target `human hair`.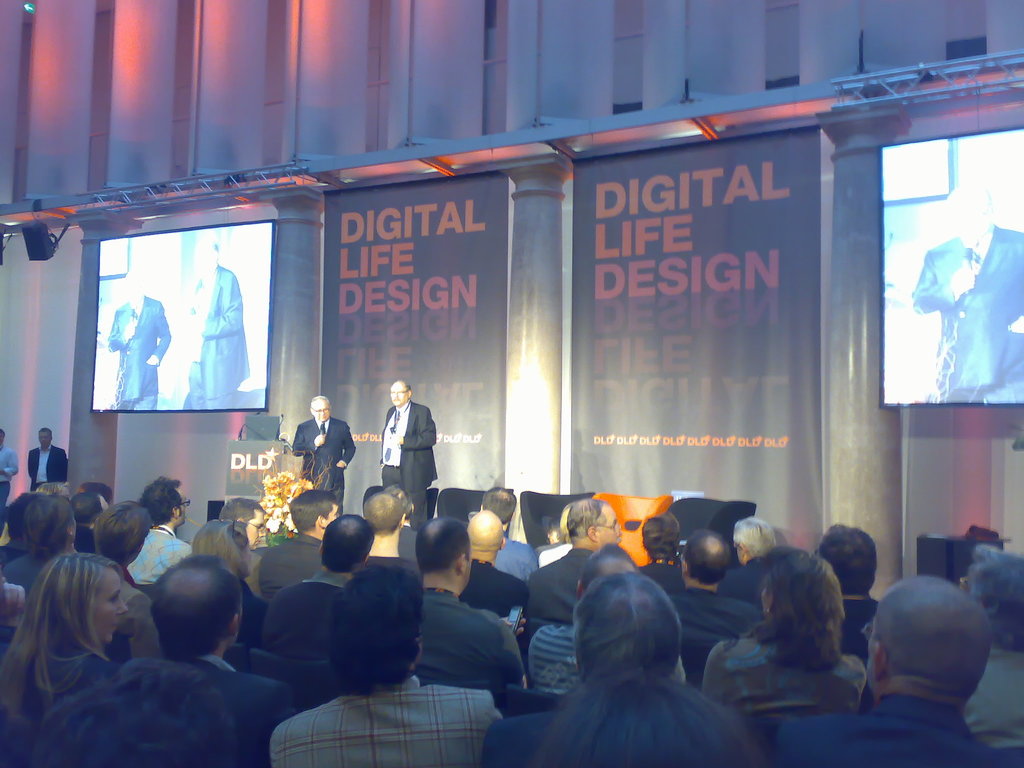
Target region: bbox=(0, 552, 123, 728).
